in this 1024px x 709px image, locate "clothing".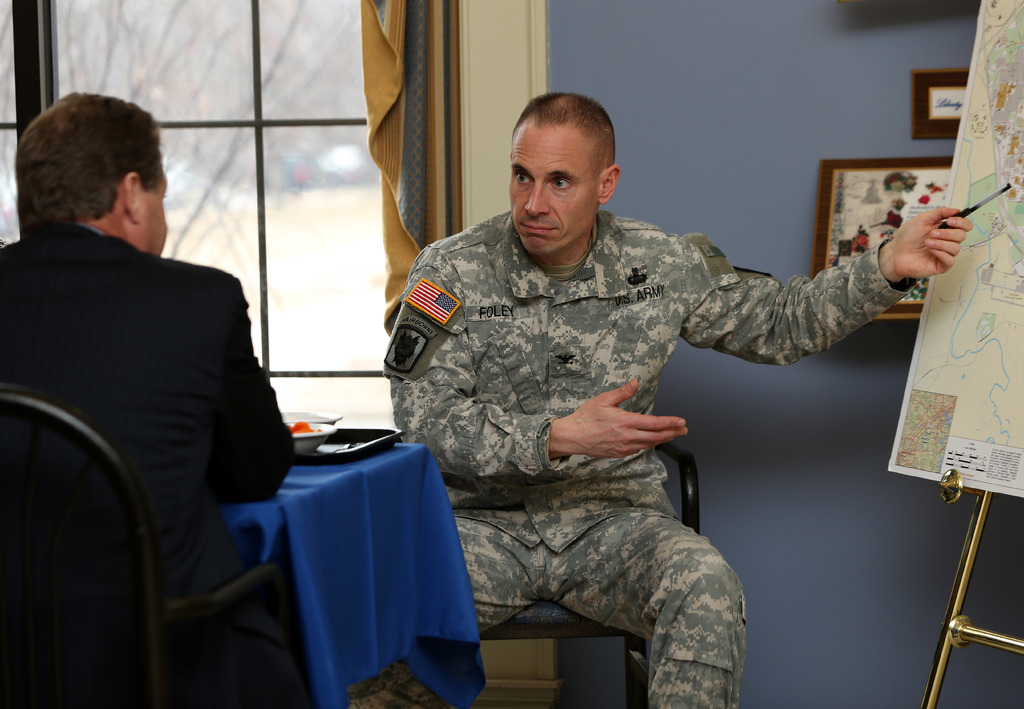
Bounding box: bbox=[4, 229, 288, 613].
